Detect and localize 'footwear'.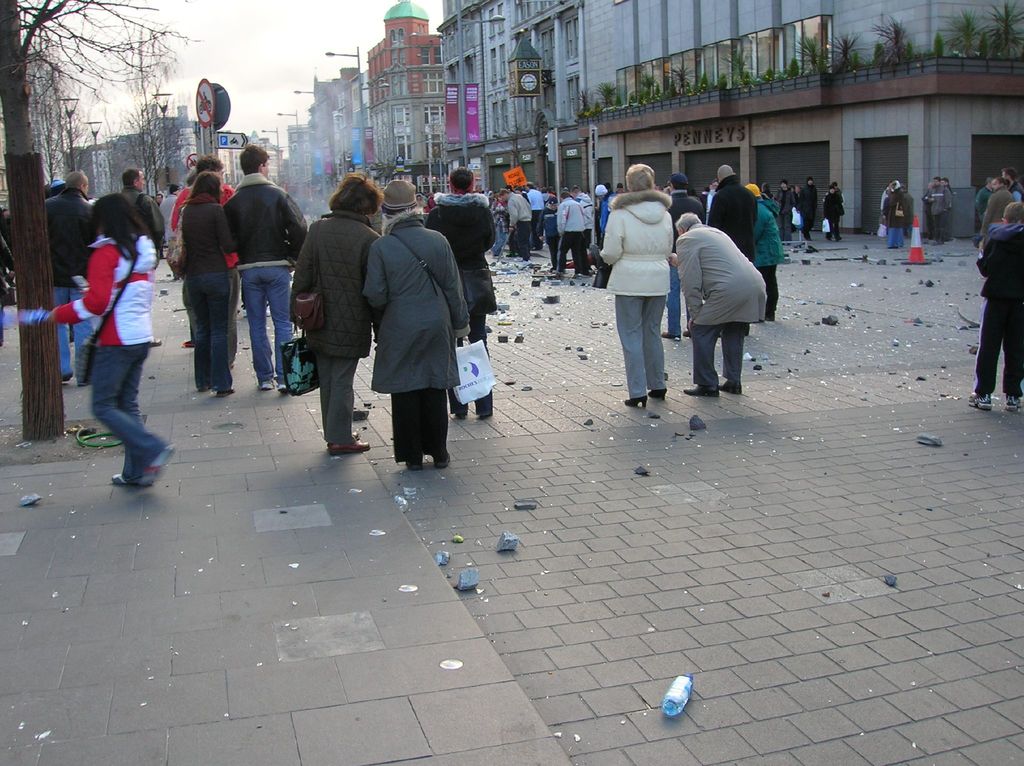
Localized at left=277, top=381, right=293, bottom=398.
